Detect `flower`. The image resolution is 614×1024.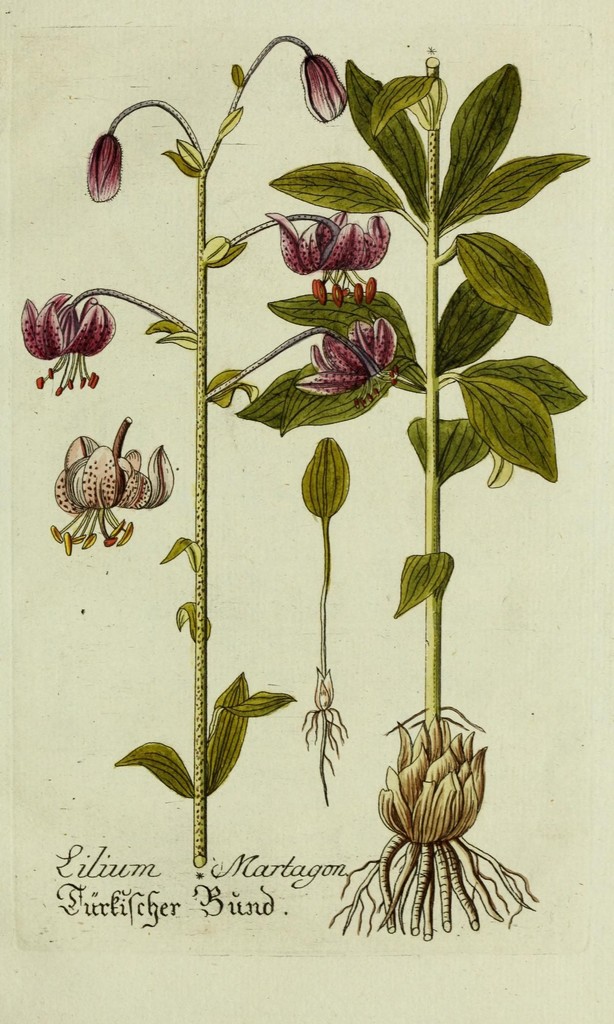
bbox=(298, 319, 401, 398).
